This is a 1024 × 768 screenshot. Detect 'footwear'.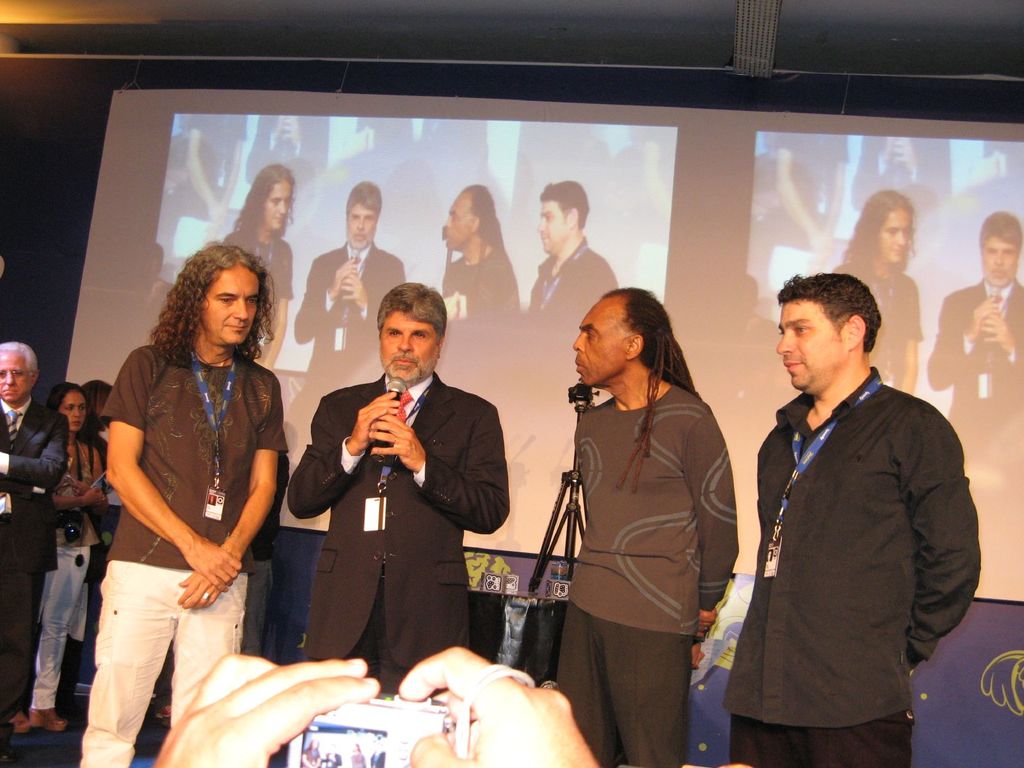
<box>152,704,176,719</box>.
